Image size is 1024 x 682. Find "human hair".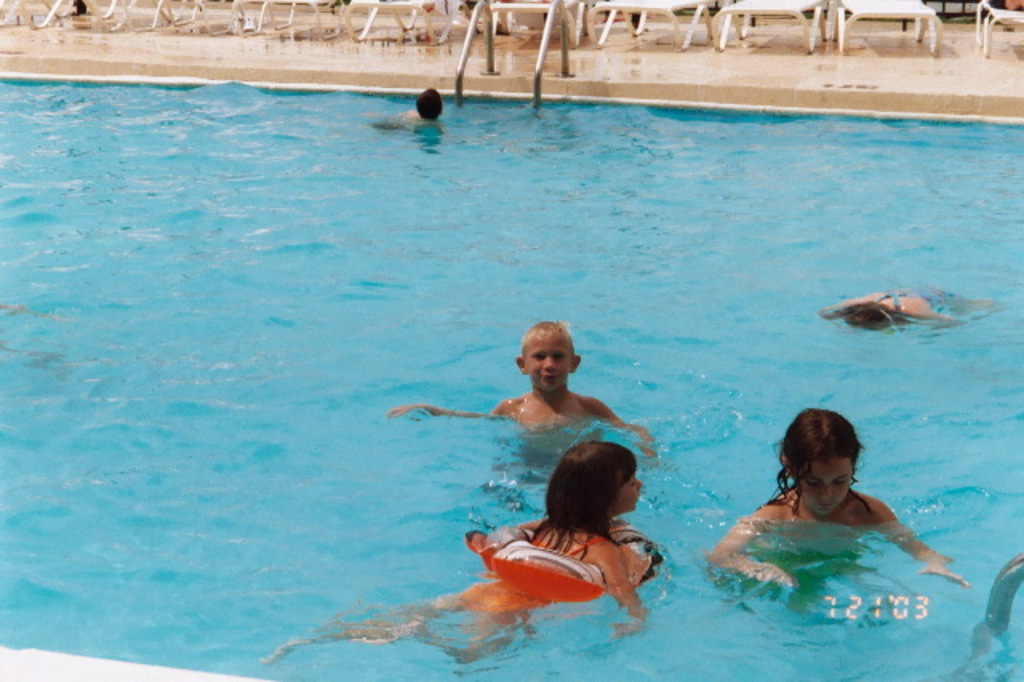
BBox(414, 85, 446, 125).
